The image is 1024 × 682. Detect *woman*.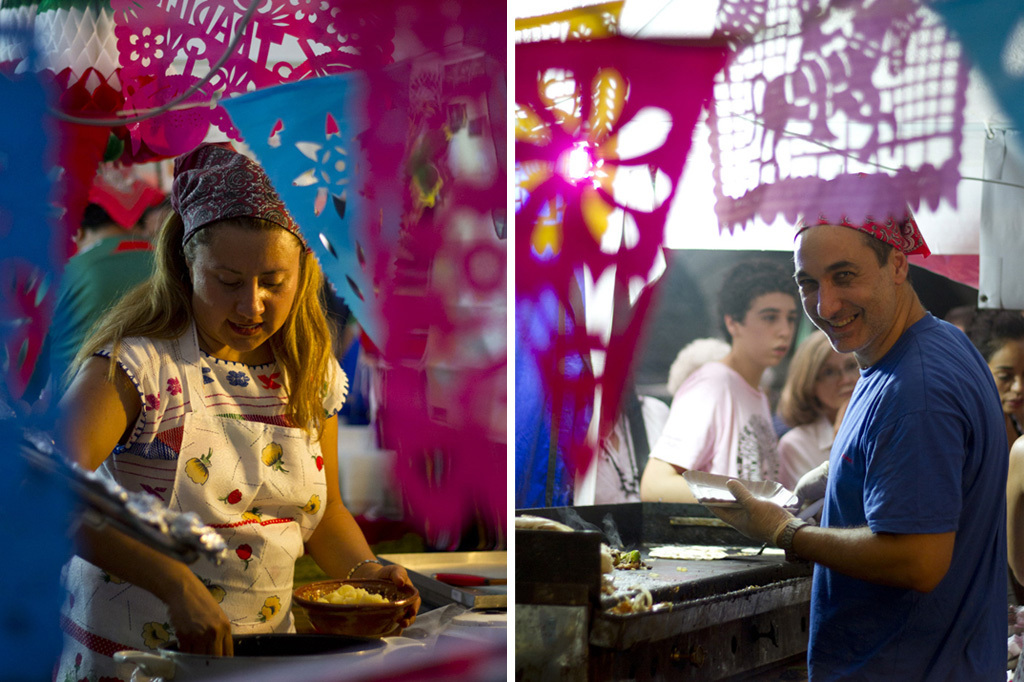
Detection: (x1=954, y1=308, x2=1023, y2=606).
